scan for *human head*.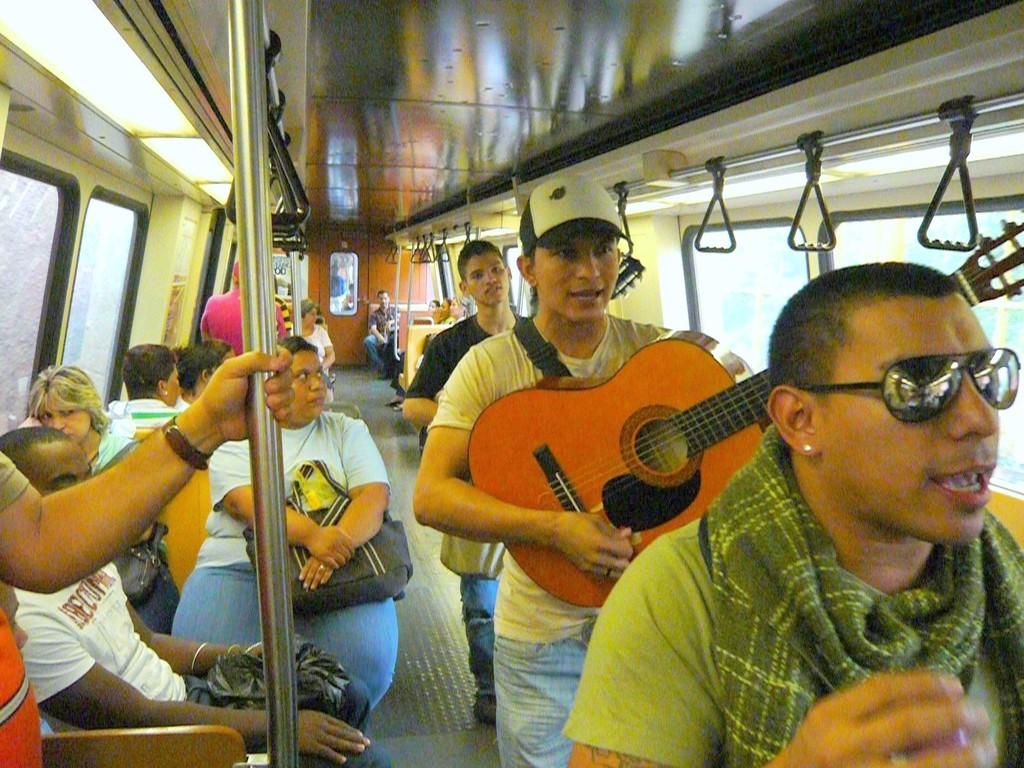
Scan result: region(376, 289, 389, 308).
